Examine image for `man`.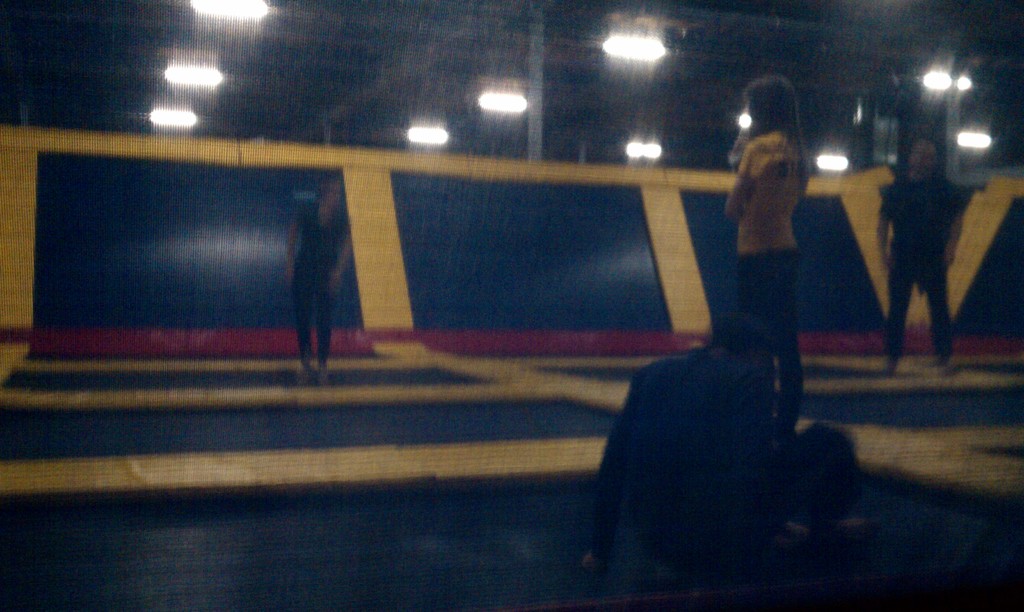
Examination result: 881 127 971 358.
